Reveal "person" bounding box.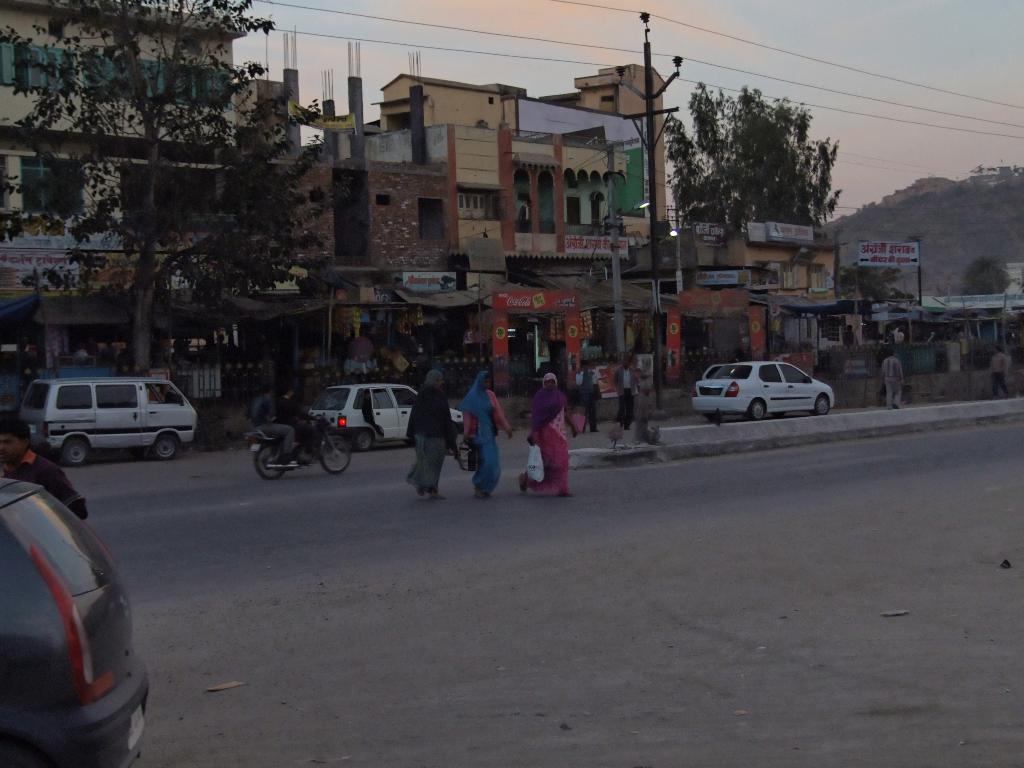
Revealed: left=895, top=328, right=906, bottom=342.
